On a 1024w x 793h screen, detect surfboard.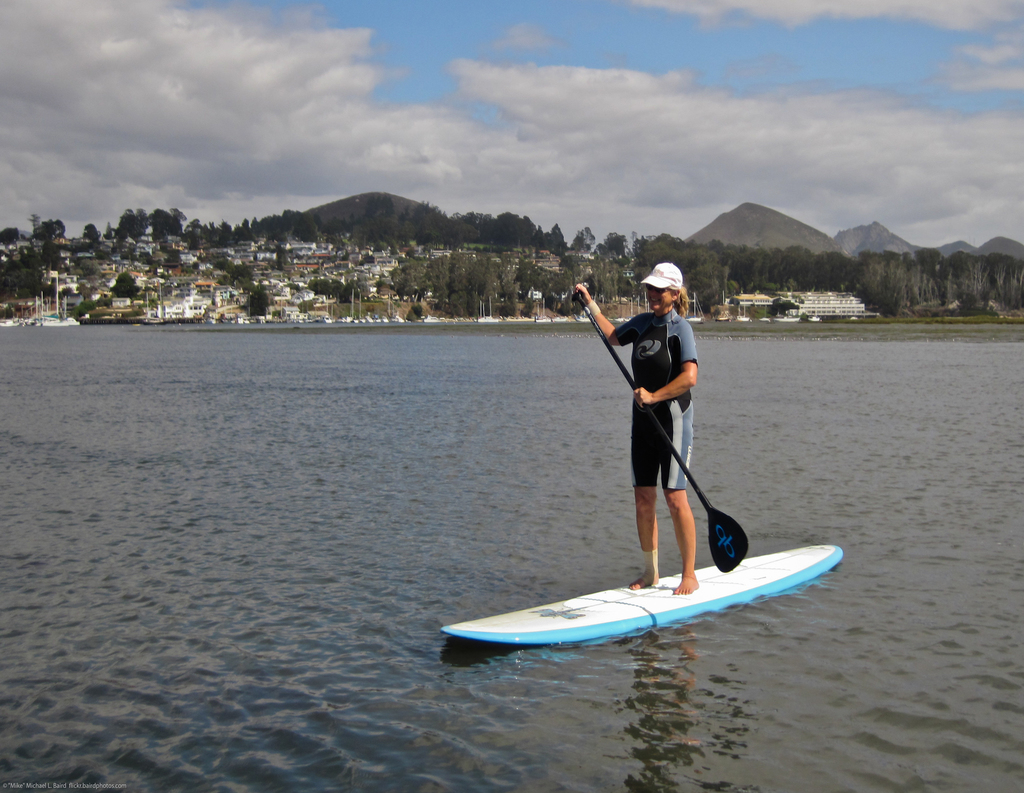
select_region(440, 543, 845, 650).
